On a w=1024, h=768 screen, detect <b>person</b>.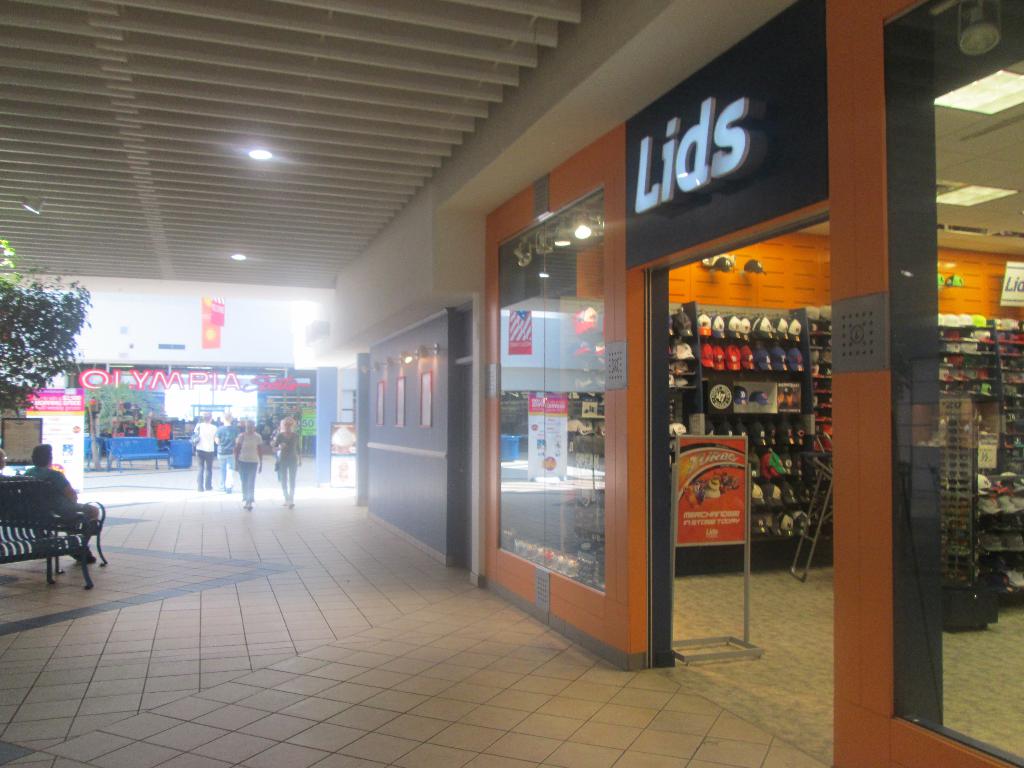
x1=25, y1=443, x2=98, y2=562.
